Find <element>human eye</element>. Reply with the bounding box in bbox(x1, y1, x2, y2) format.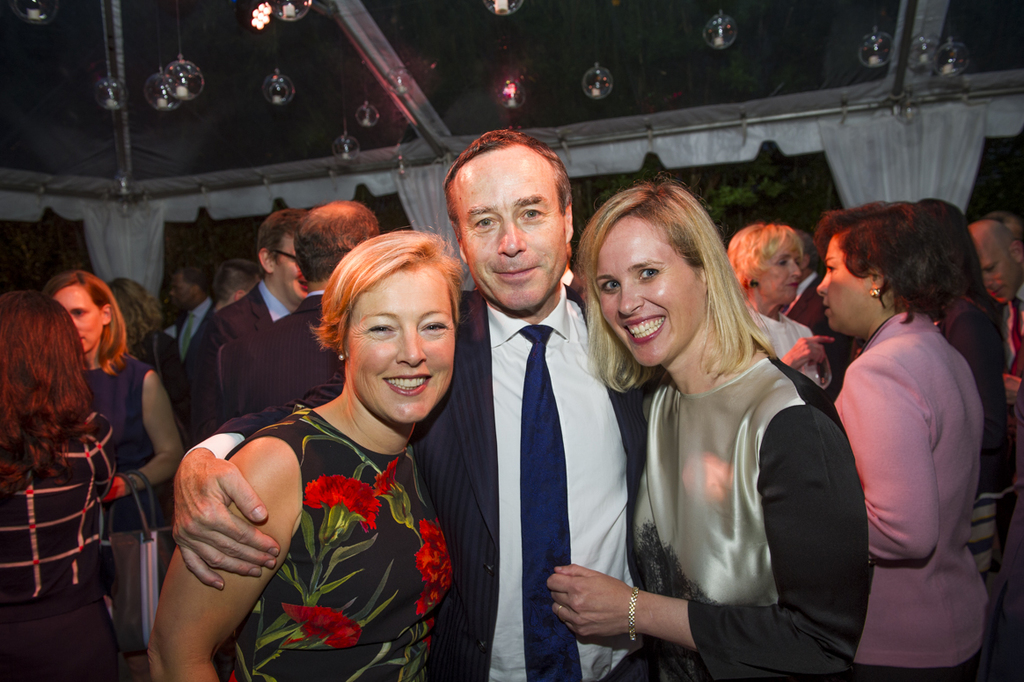
bbox(636, 267, 657, 282).
